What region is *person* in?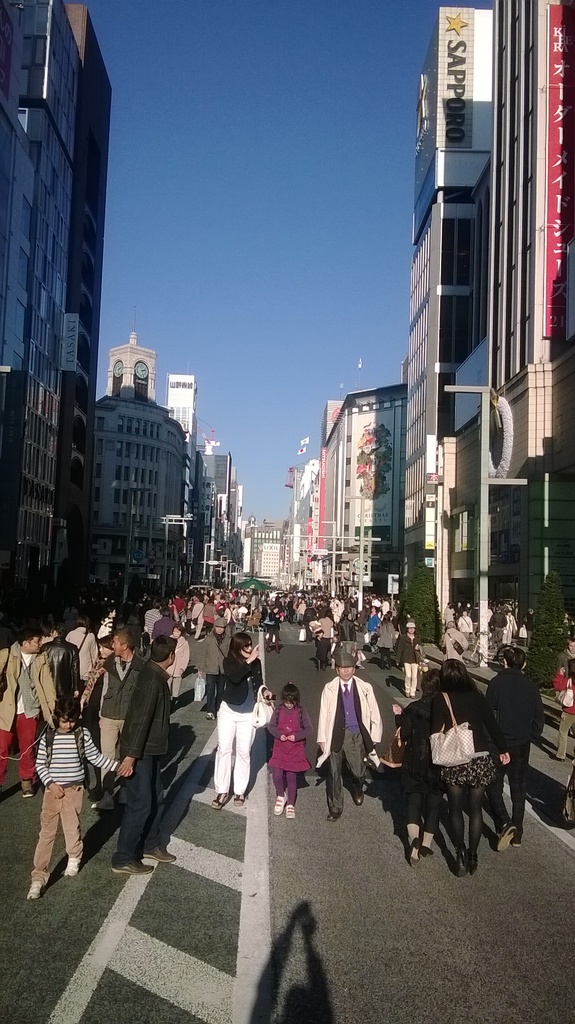
l=387, t=678, r=439, b=860.
